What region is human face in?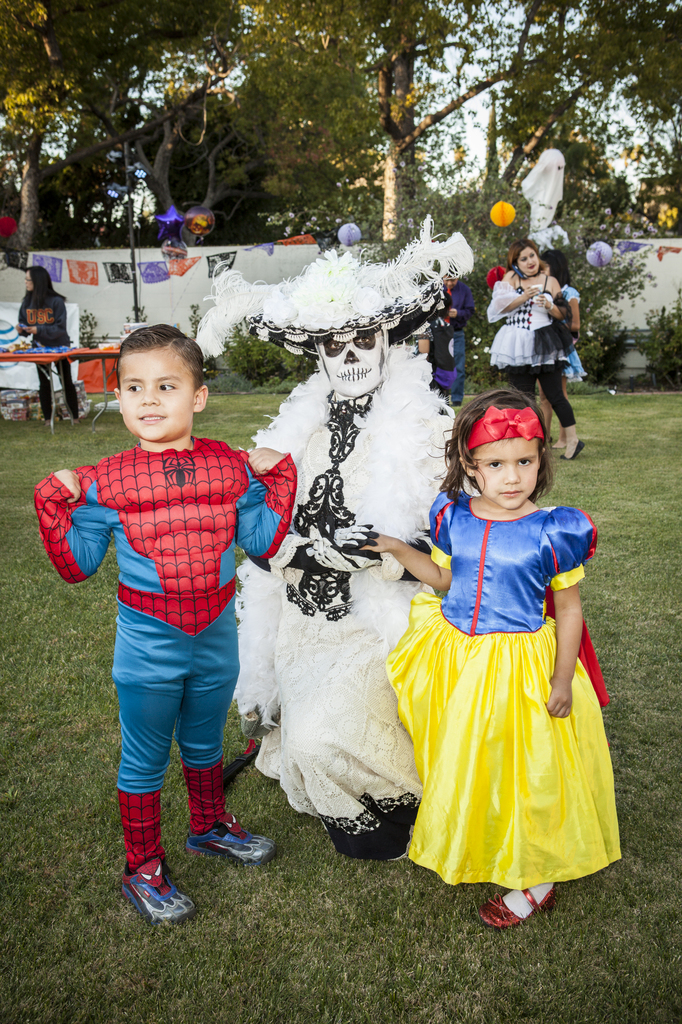
[x1=474, y1=440, x2=537, y2=509].
